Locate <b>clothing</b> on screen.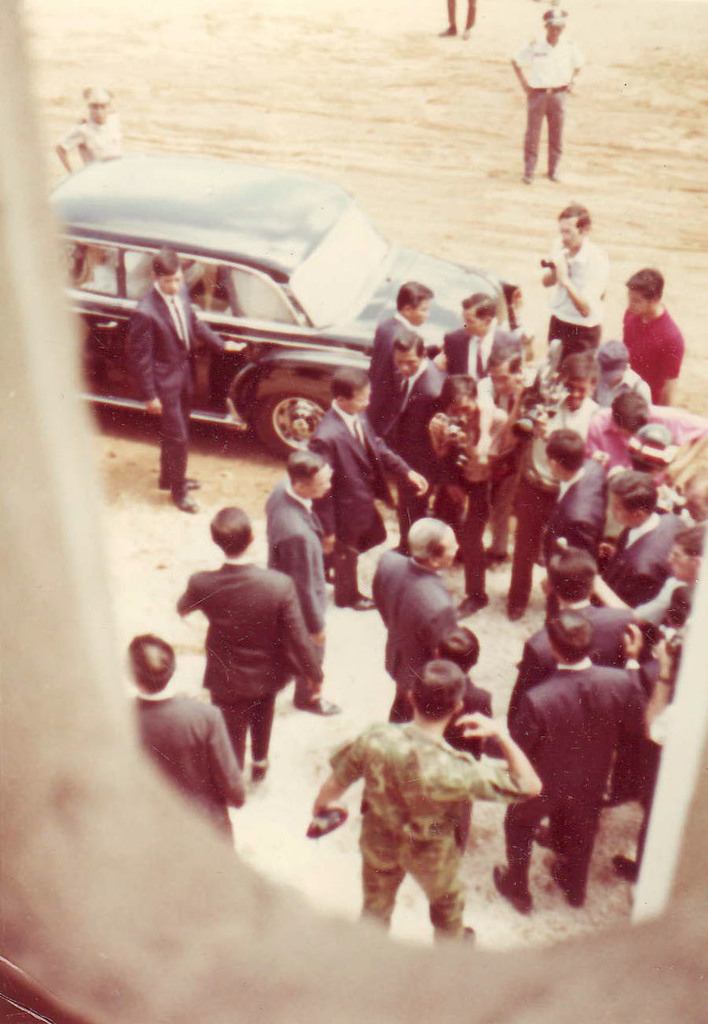
On screen at [x1=542, y1=329, x2=603, y2=357].
